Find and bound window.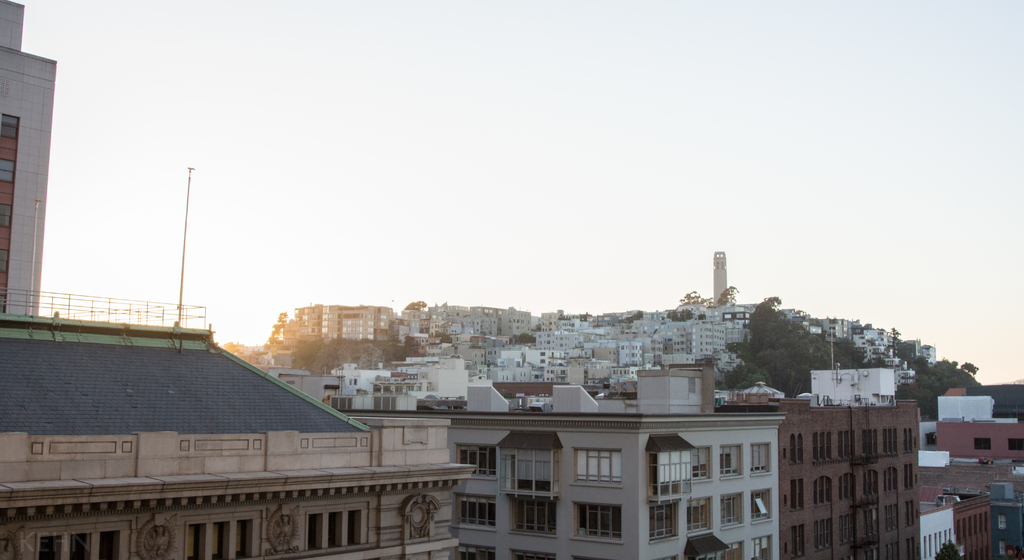
Bound: {"left": 648, "top": 503, "right": 680, "bottom": 545}.
